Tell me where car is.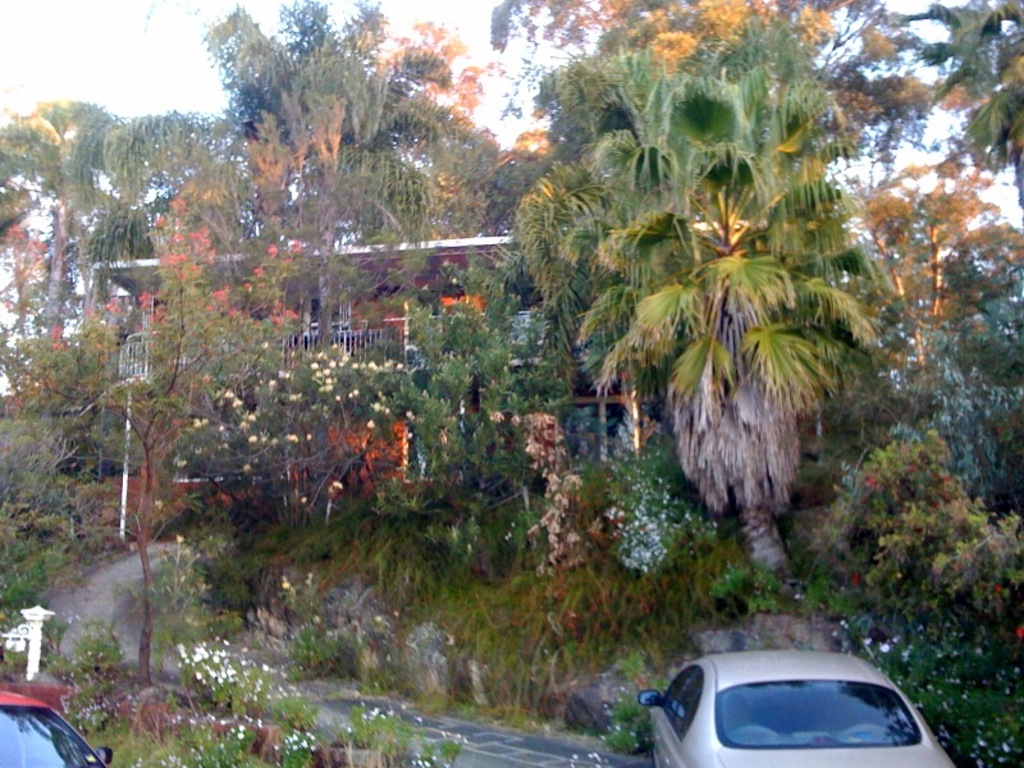
car is at l=659, t=648, r=955, b=767.
